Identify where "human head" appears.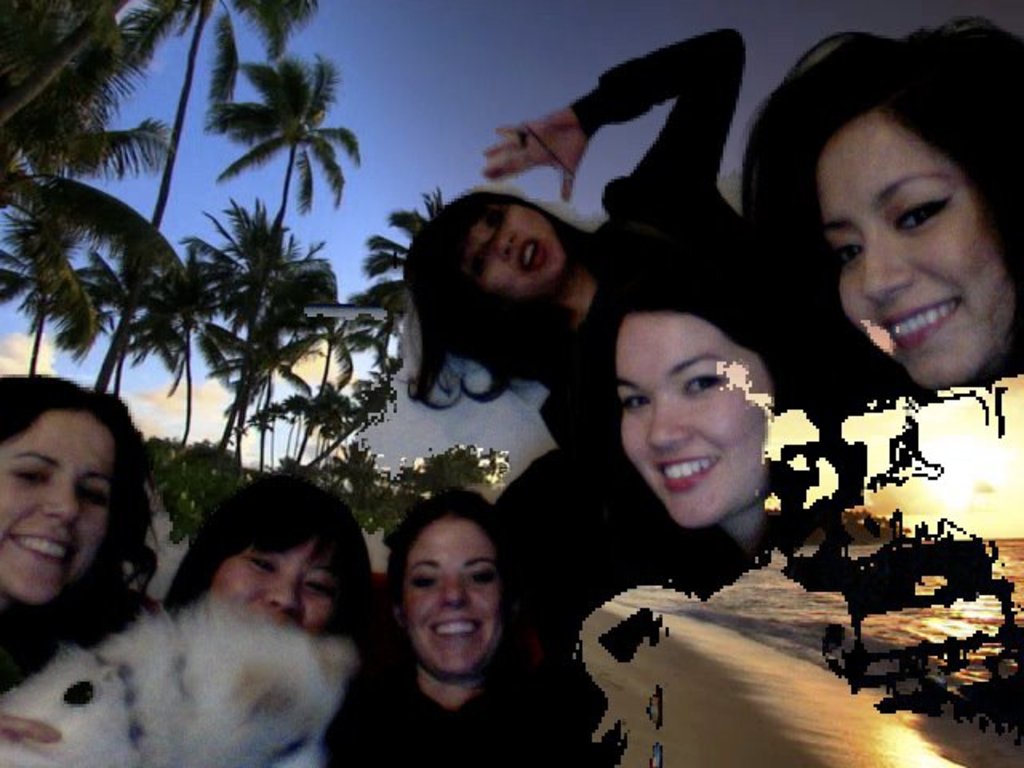
Appears at {"left": 739, "top": 16, "right": 1022, "bottom": 390}.
